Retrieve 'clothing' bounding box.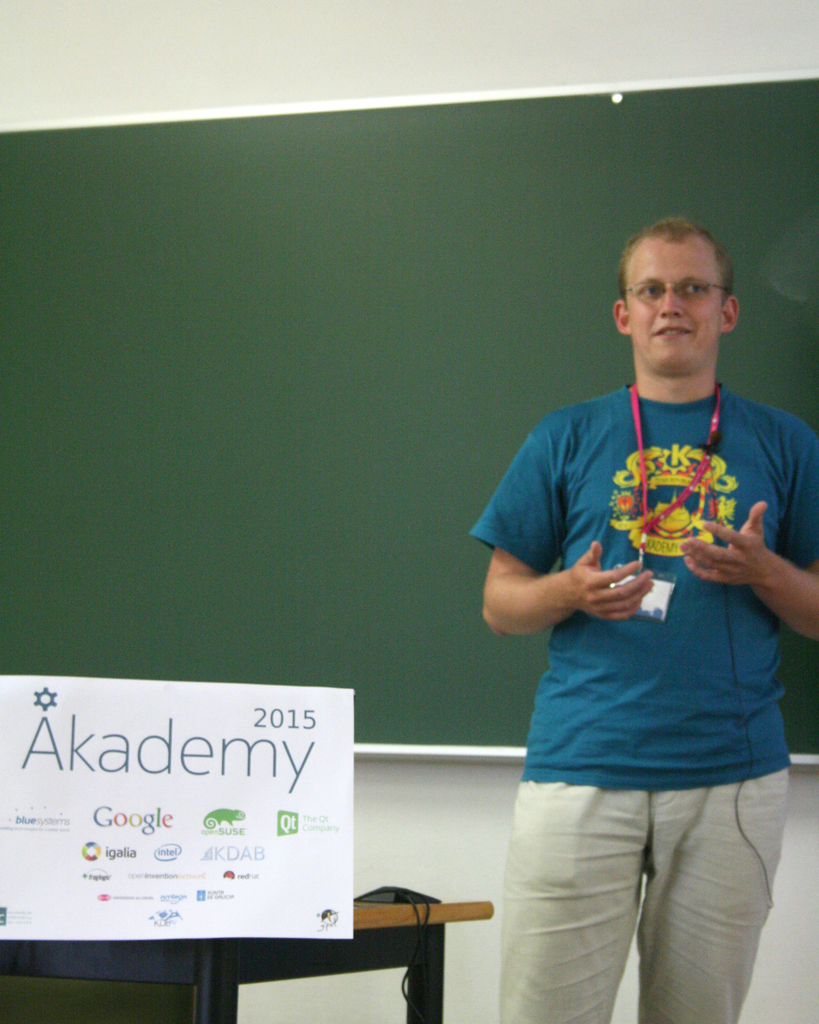
Bounding box: detection(515, 356, 774, 825).
